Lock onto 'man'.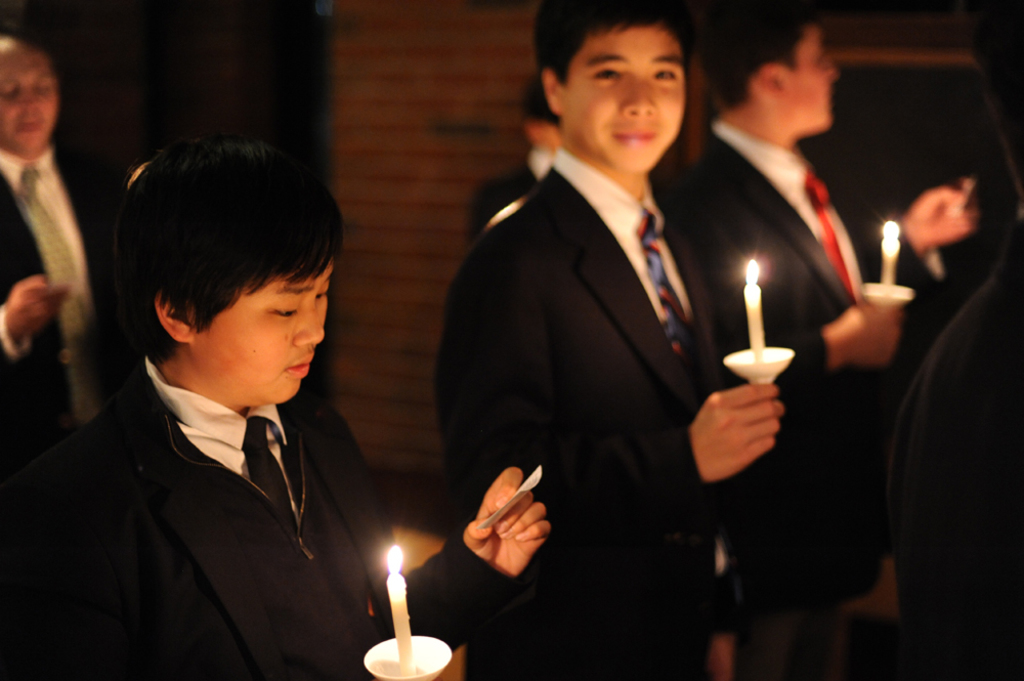
Locked: (0,19,131,453).
